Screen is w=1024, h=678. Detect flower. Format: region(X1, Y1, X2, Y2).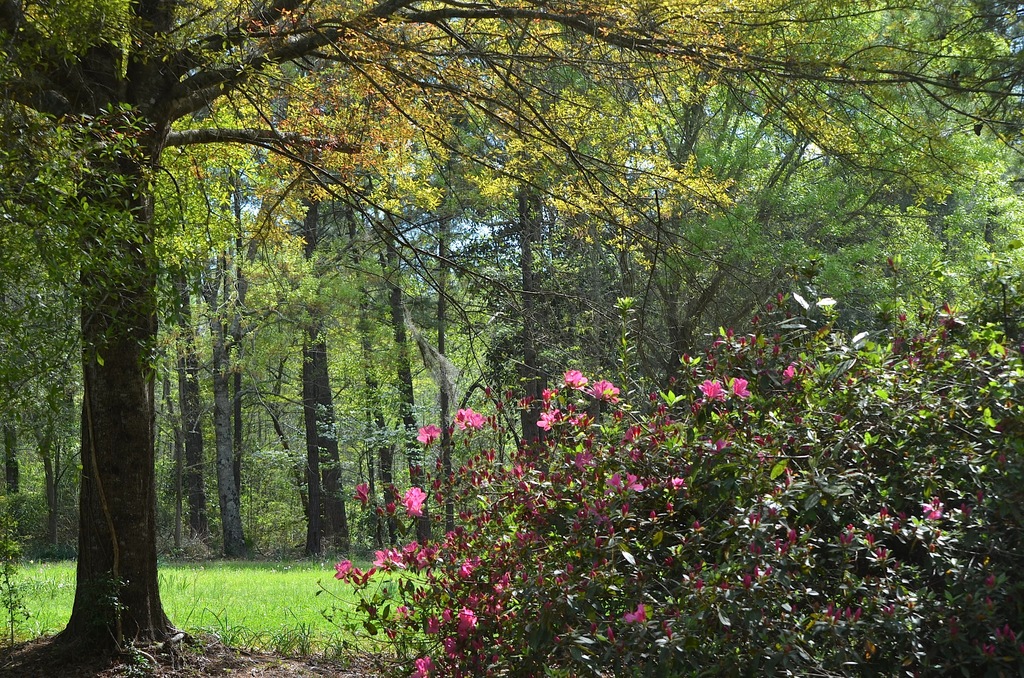
region(604, 471, 626, 494).
